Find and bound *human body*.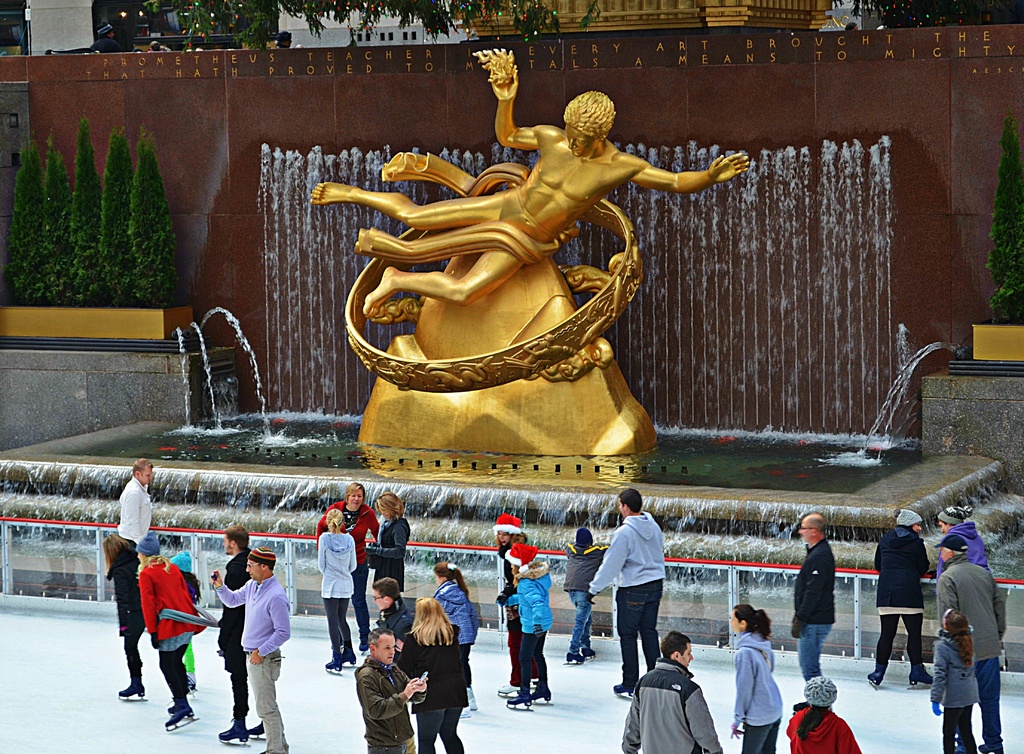
Bound: box(317, 506, 358, 670).
